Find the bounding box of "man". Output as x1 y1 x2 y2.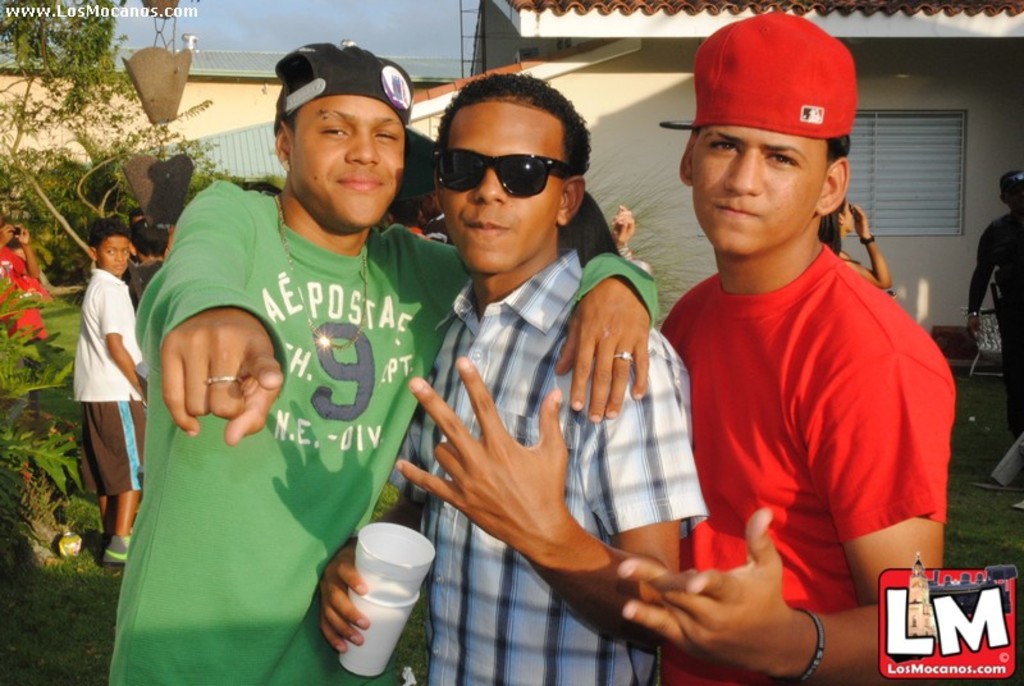
110 46 664 685.
